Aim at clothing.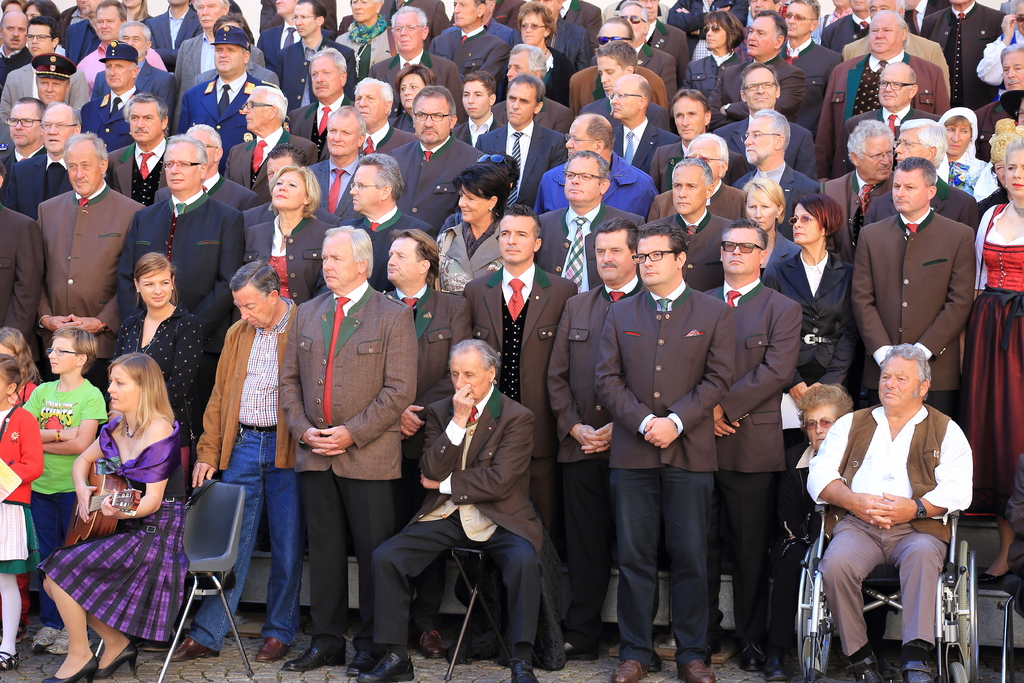
Aimed at locate(0, 60, 91, 163).
